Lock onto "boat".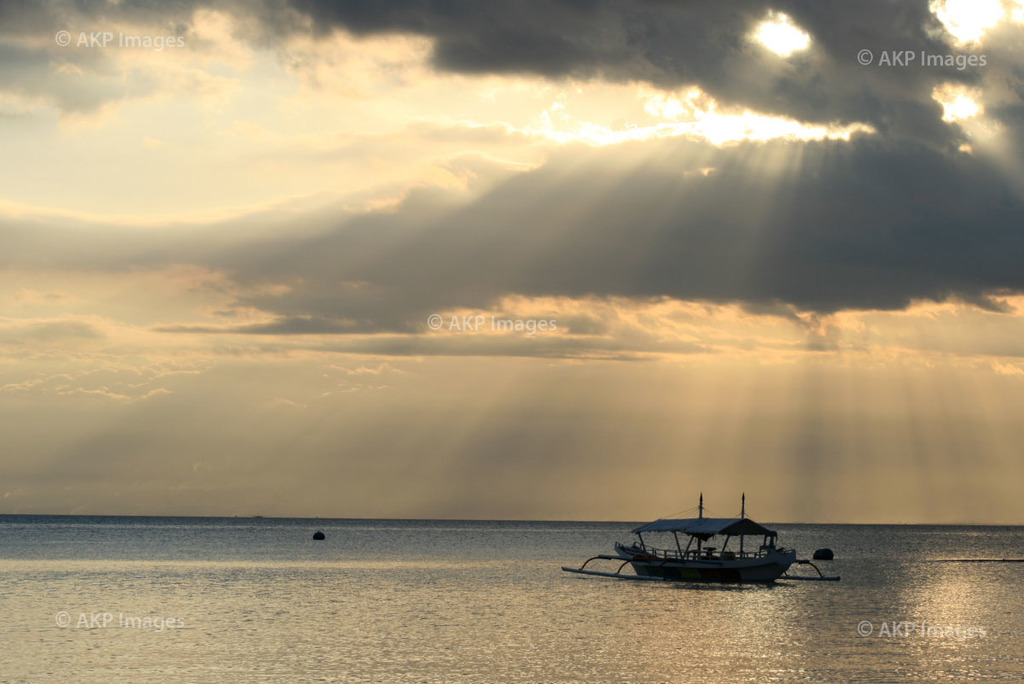
Locked: <bbox>572, 508, 816, 592</bbox>.
